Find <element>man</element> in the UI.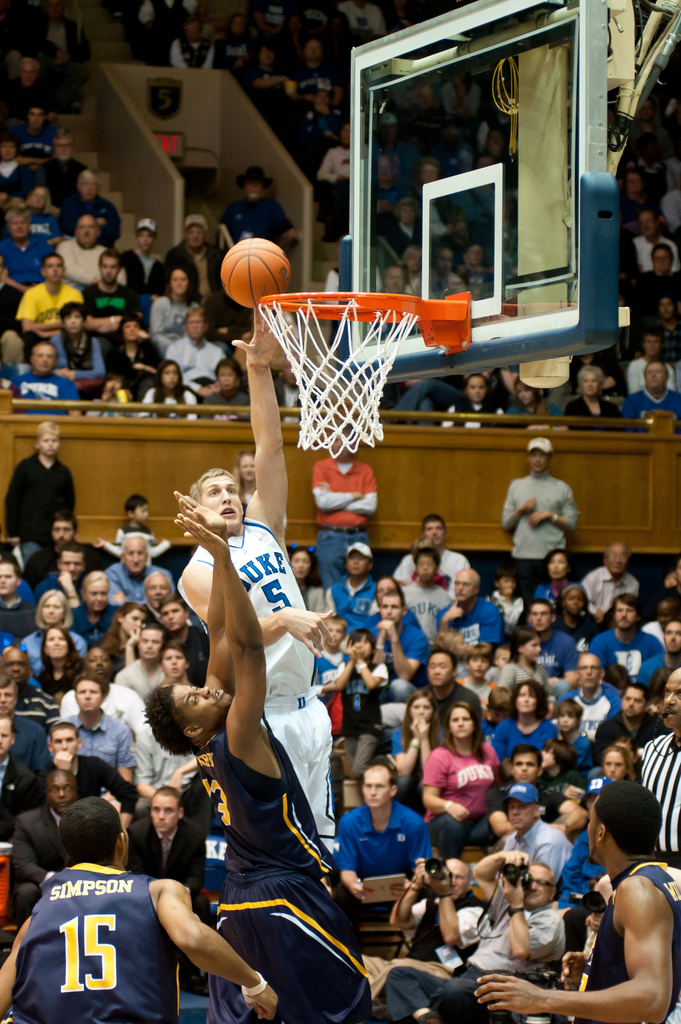
UI element at (625, 652, 680, 872).
